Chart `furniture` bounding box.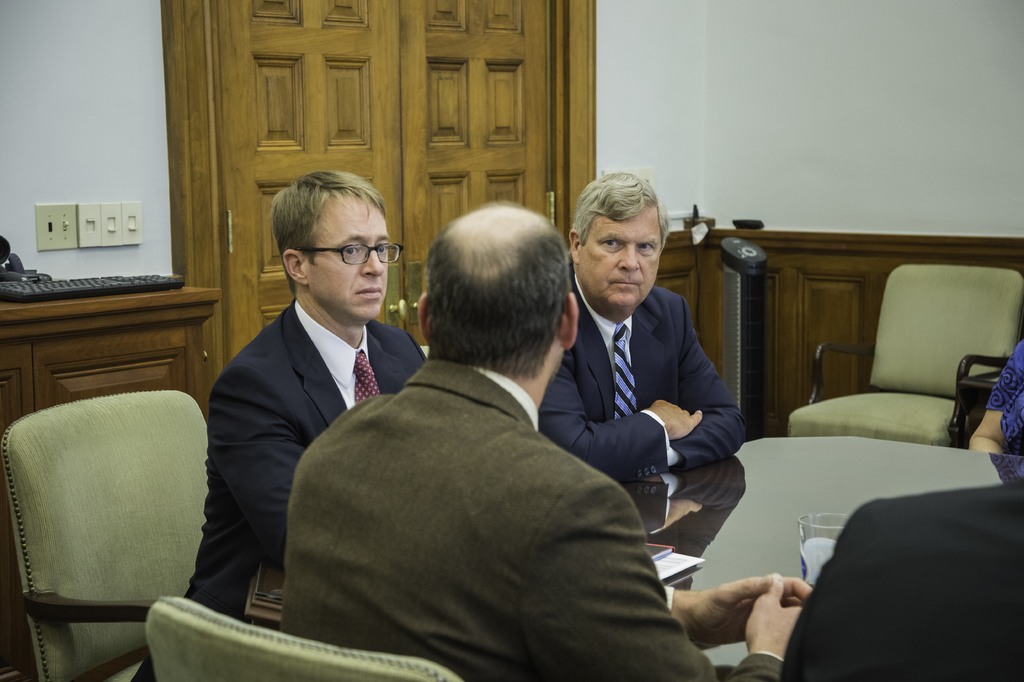
Charted: 143 592 467 681.
